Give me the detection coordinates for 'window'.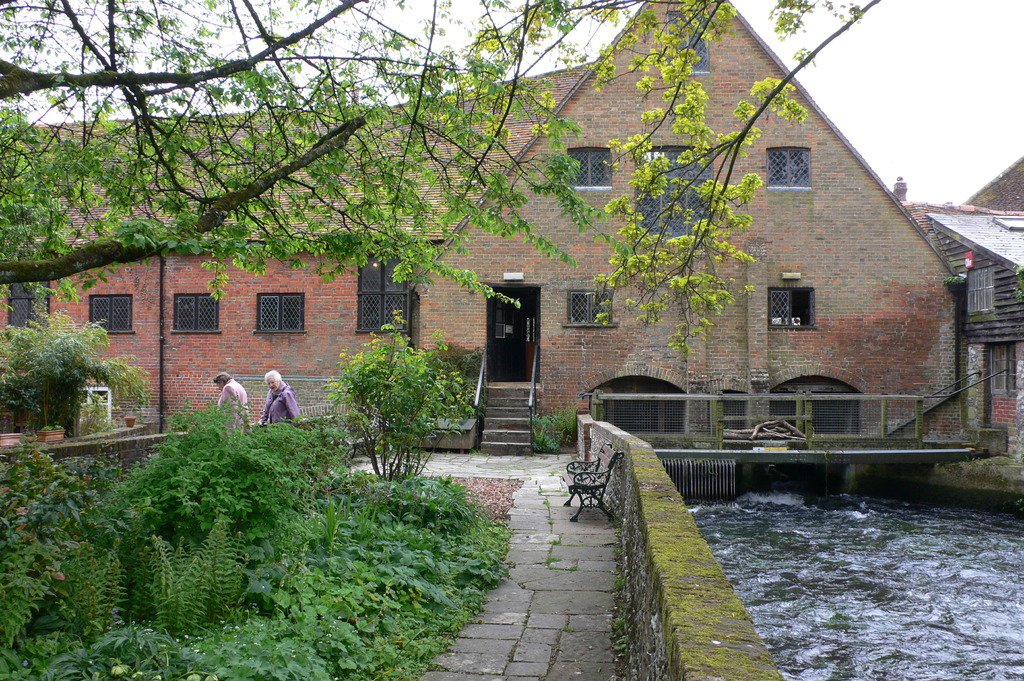
rect(255, 291, 305, 337).
